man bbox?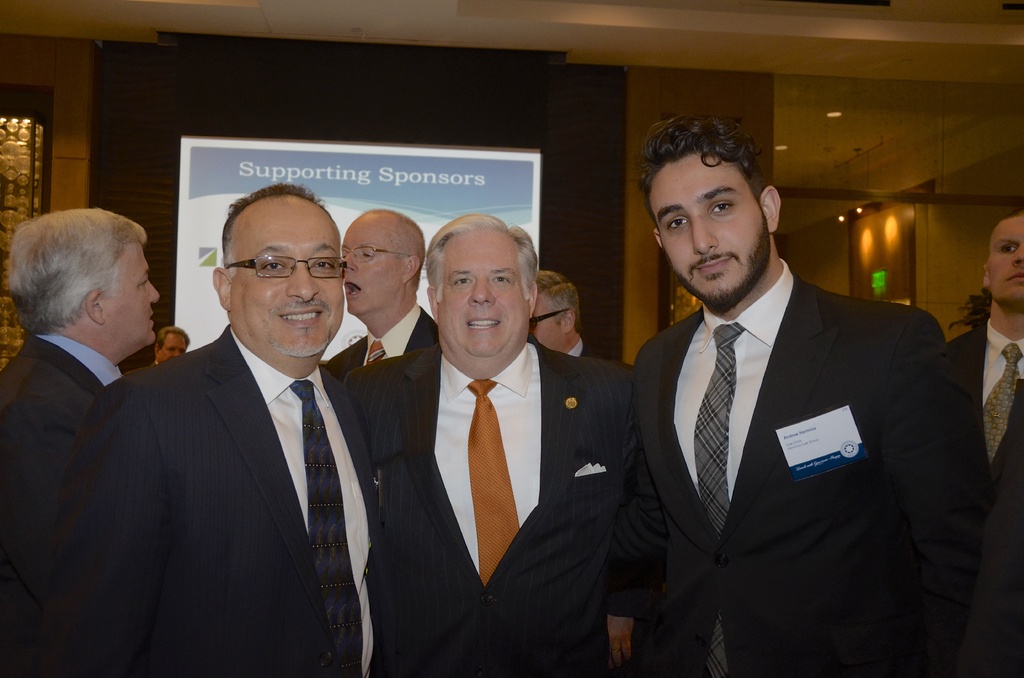
bbox=[523, 271, 614, 359]
